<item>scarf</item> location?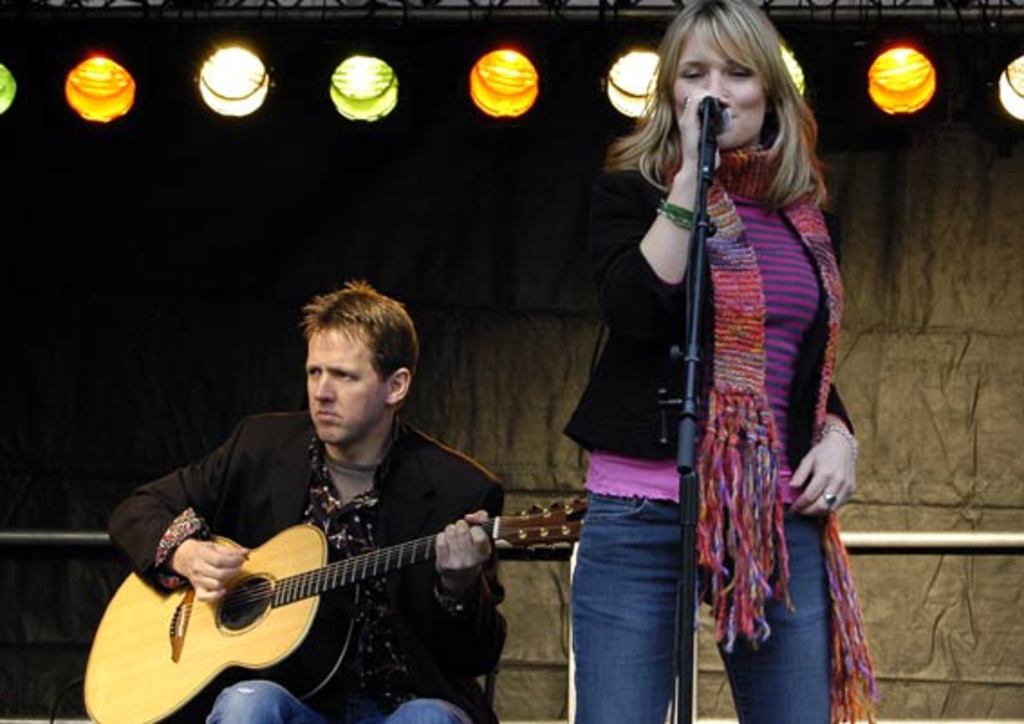
box(686, 143, 878, 722)
